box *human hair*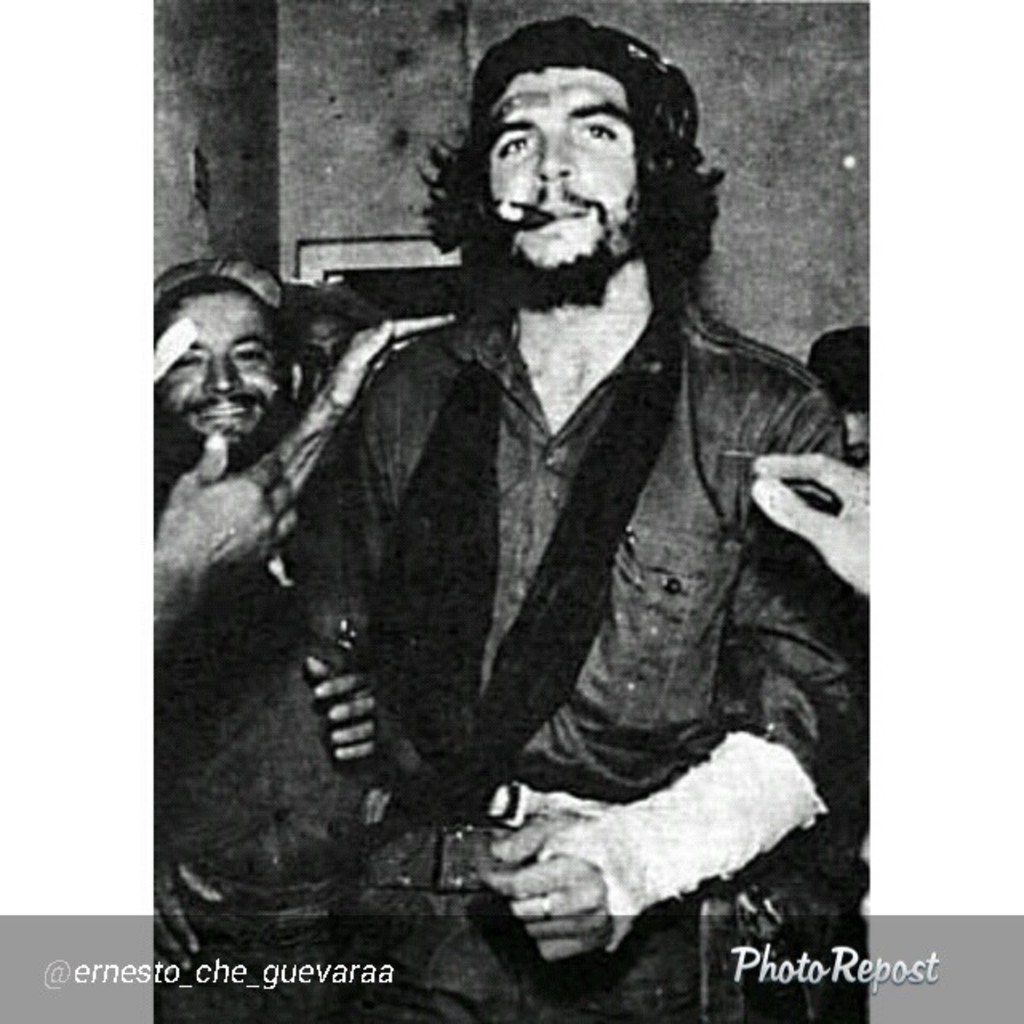
bbox=[437, 18, 712, 325]
